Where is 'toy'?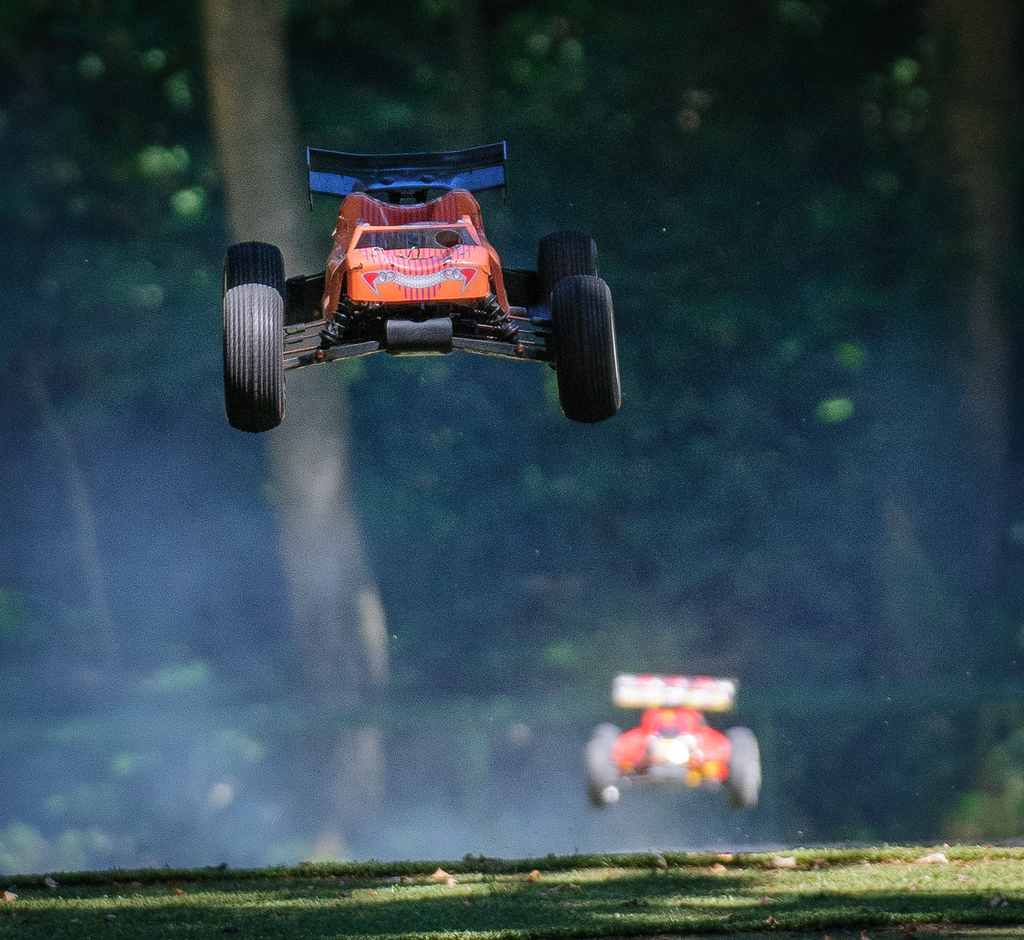
(left=588, top=680, right=758, bottom=803).
